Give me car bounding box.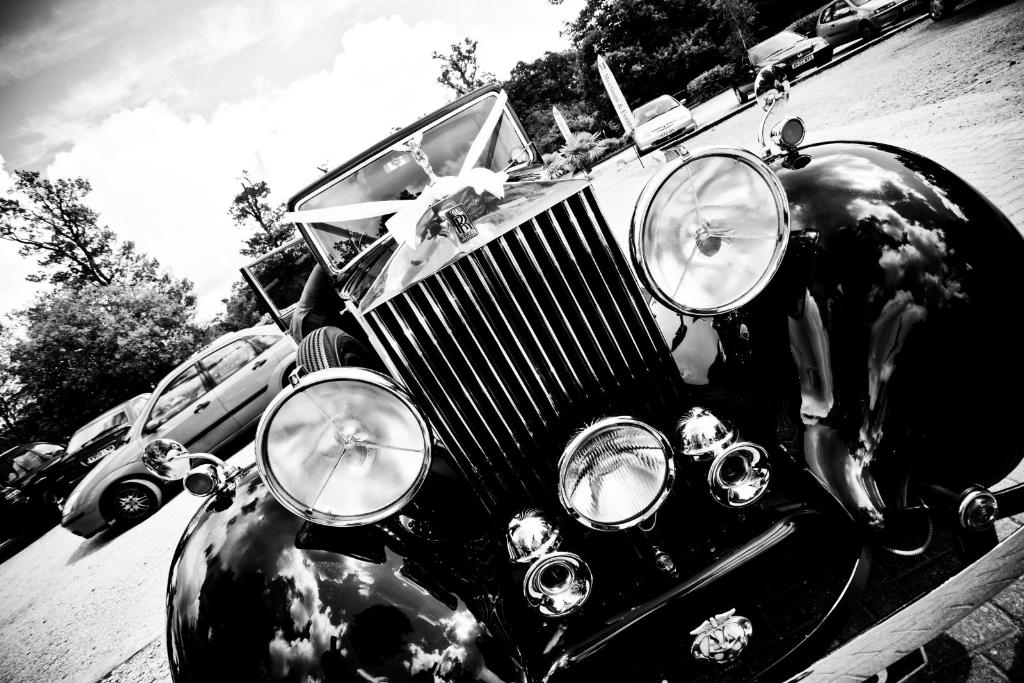
rect(48, 389, 157, 511).
